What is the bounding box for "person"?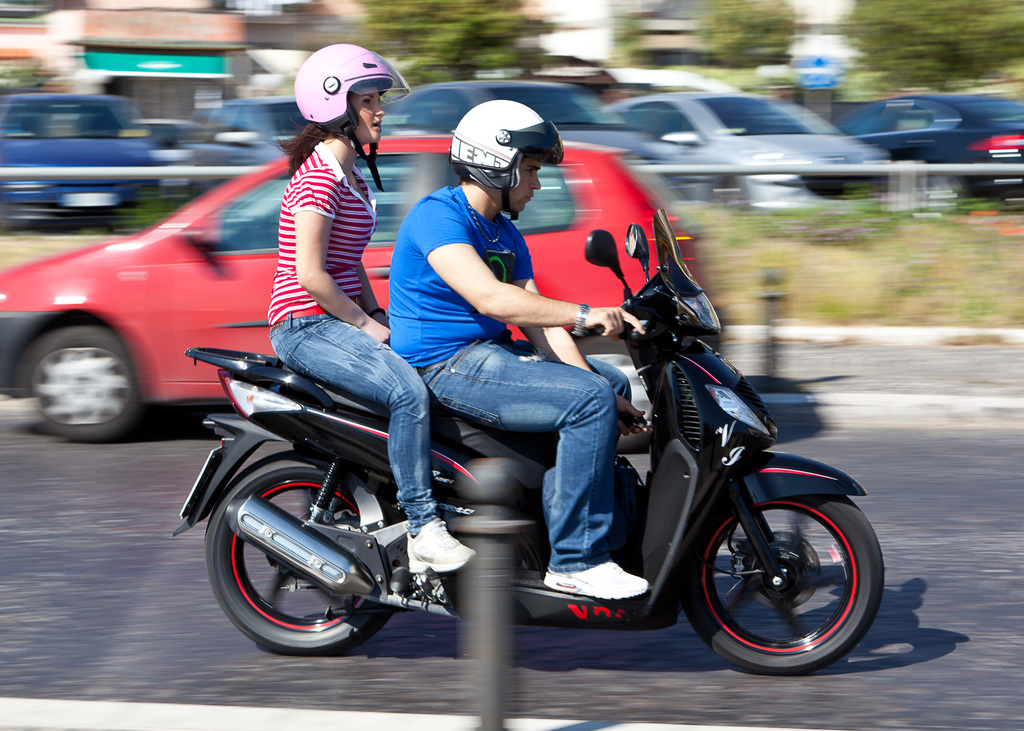
386:101:648:601.
